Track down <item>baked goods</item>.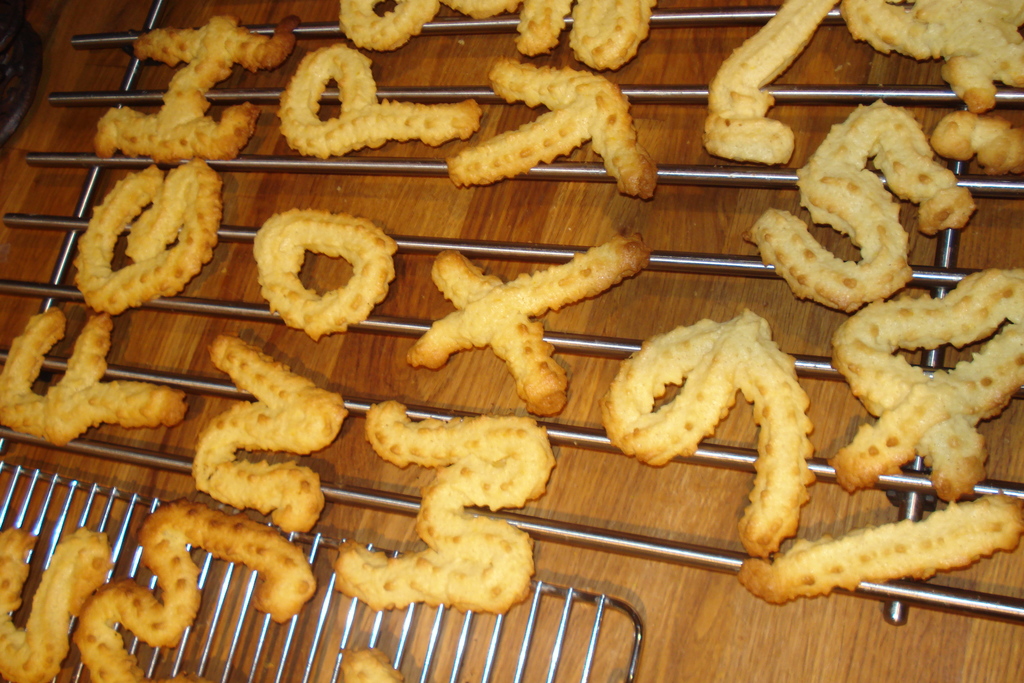
Tracked to [252,210,400,341].
